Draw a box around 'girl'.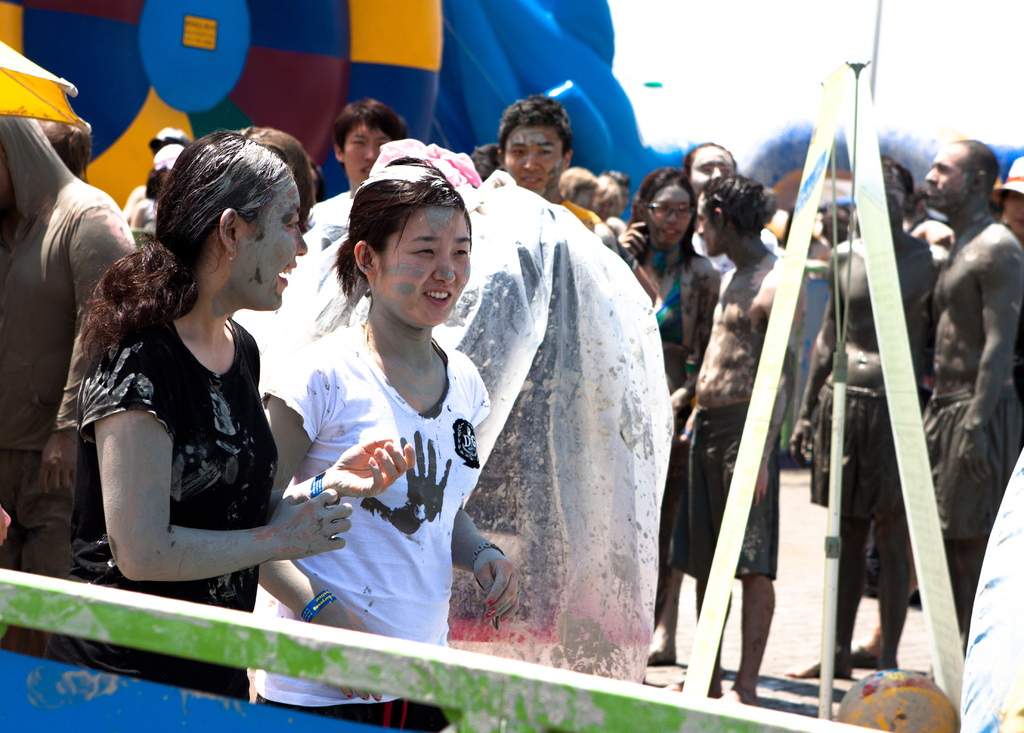
locate(248, 158, 518, 732).
